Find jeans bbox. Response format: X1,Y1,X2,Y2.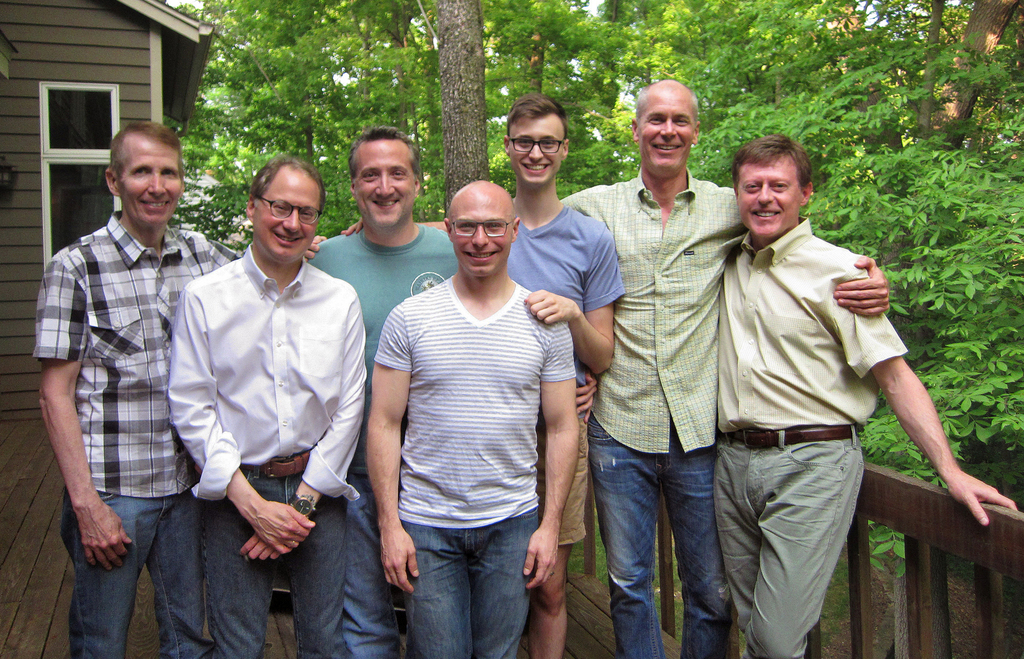
399,505,536,658.
